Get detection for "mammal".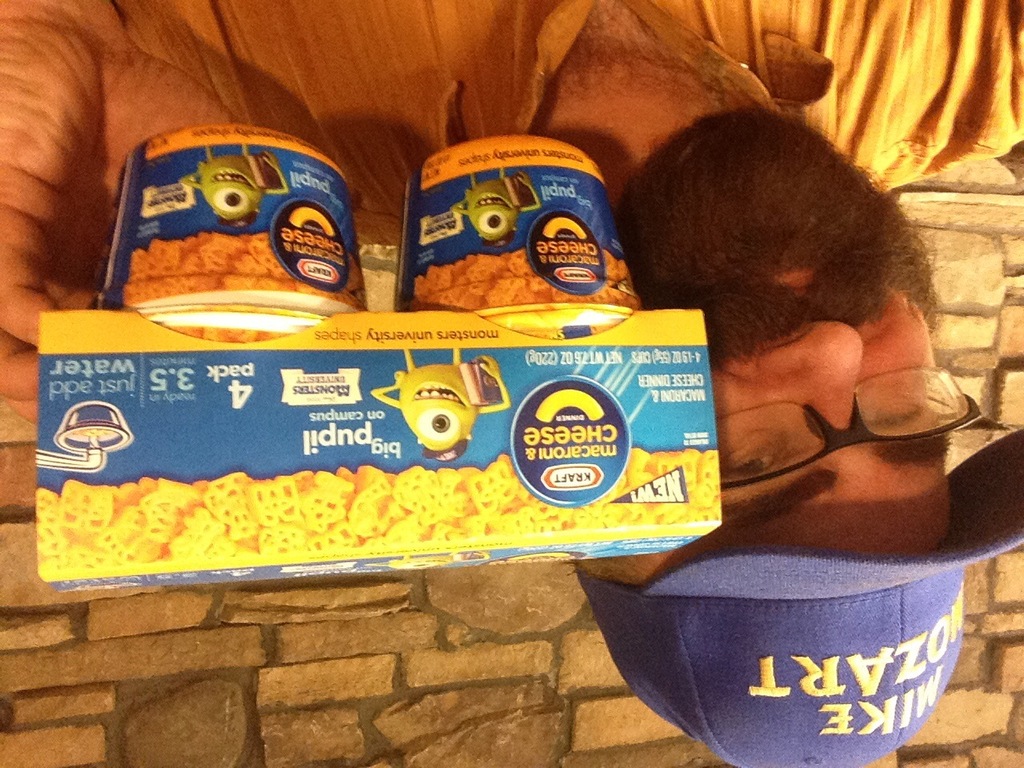
Detection: 0/0/1023/767.
